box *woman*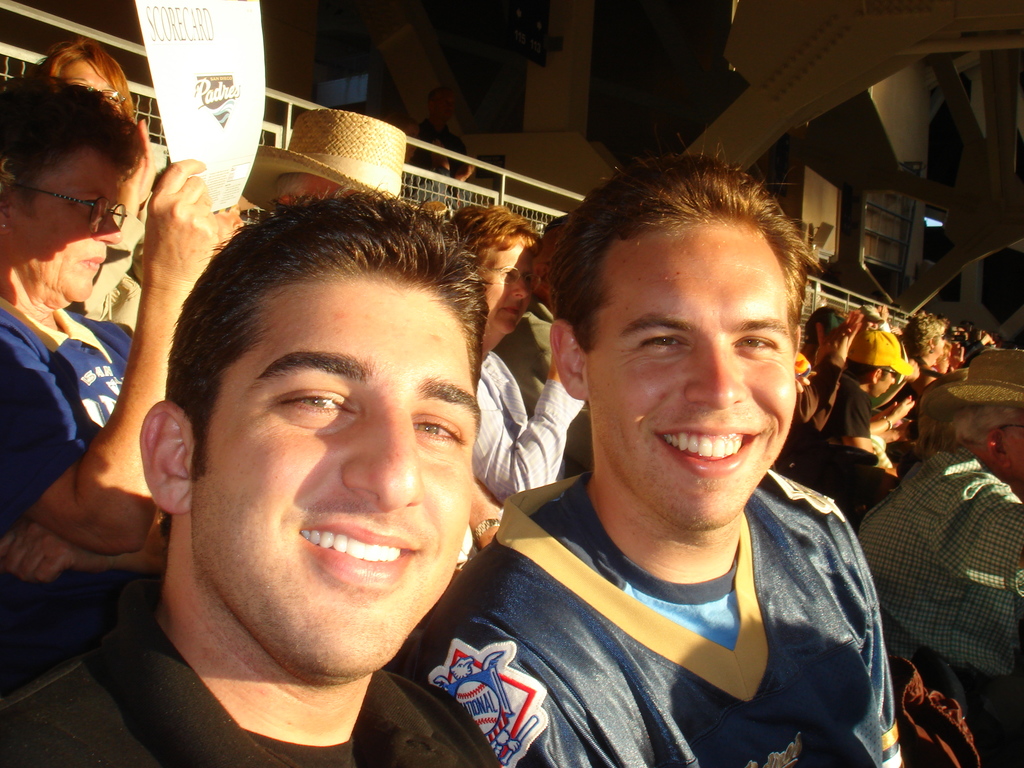
box=[0, 76, 212, 557]
